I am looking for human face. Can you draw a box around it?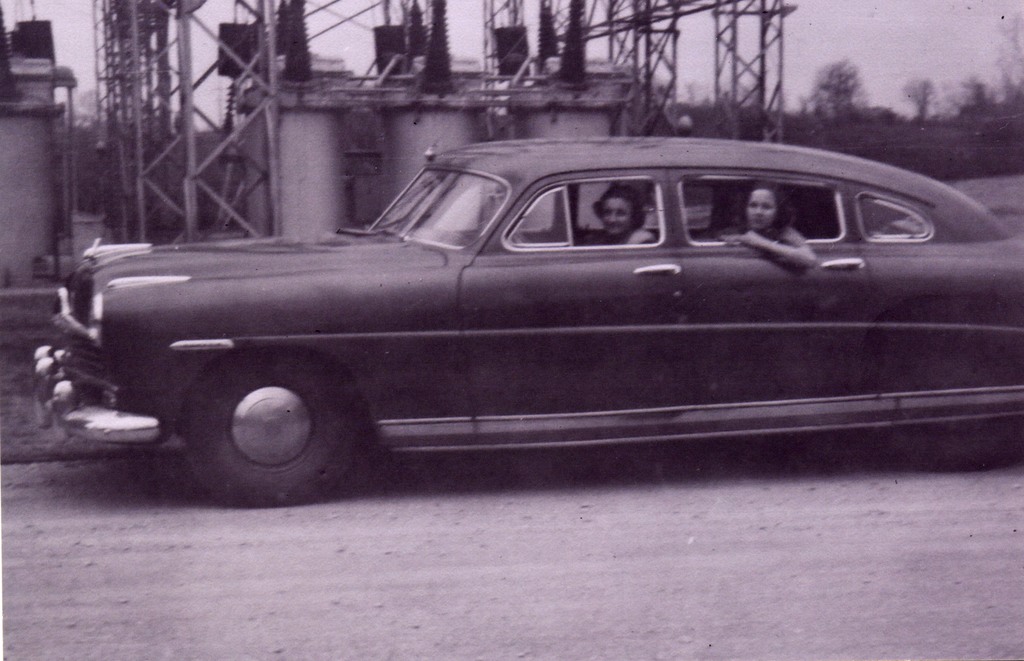
Sure, the bounding box is bbox=(744, 186, 779, 226).
